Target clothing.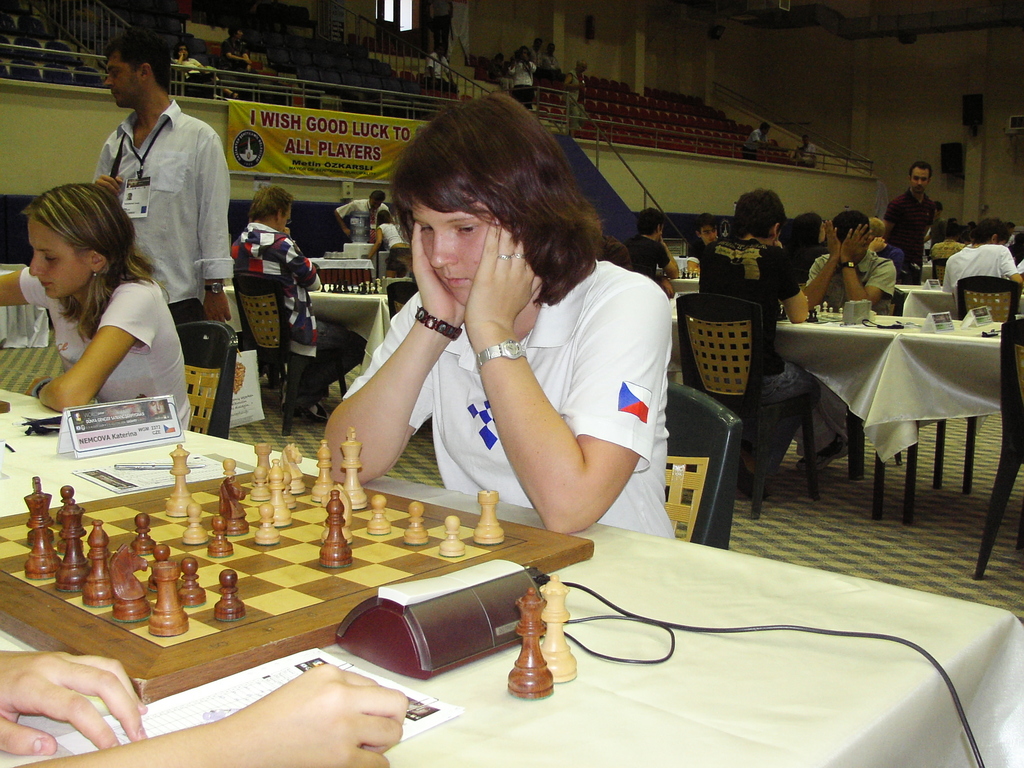
Target region: 232/220/374/403.
